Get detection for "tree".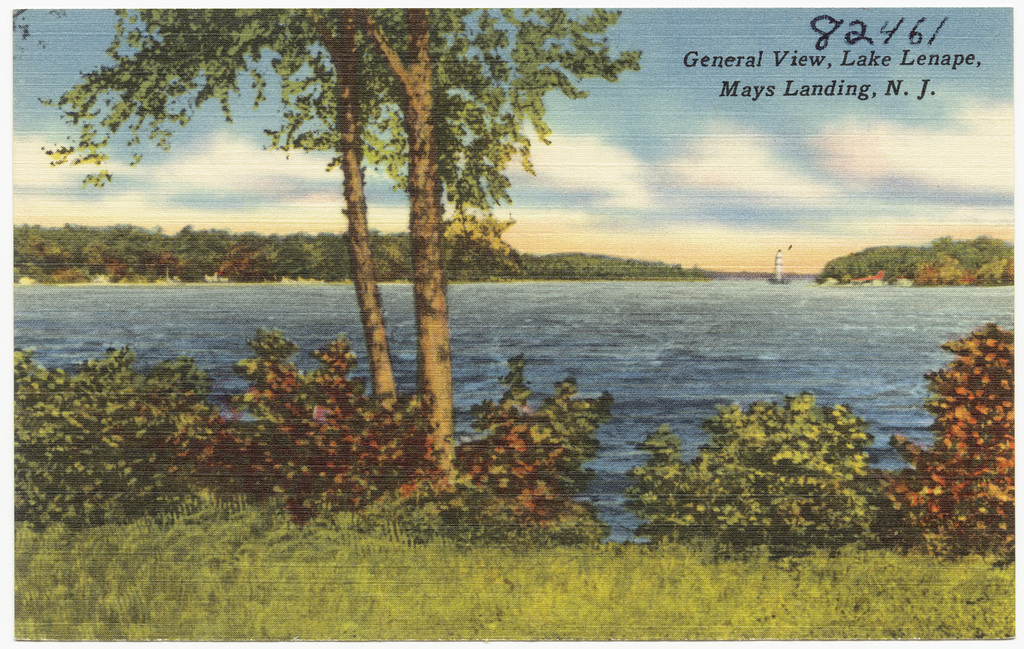
Detection: (left=8, top=342, right=216, bottom=524).
